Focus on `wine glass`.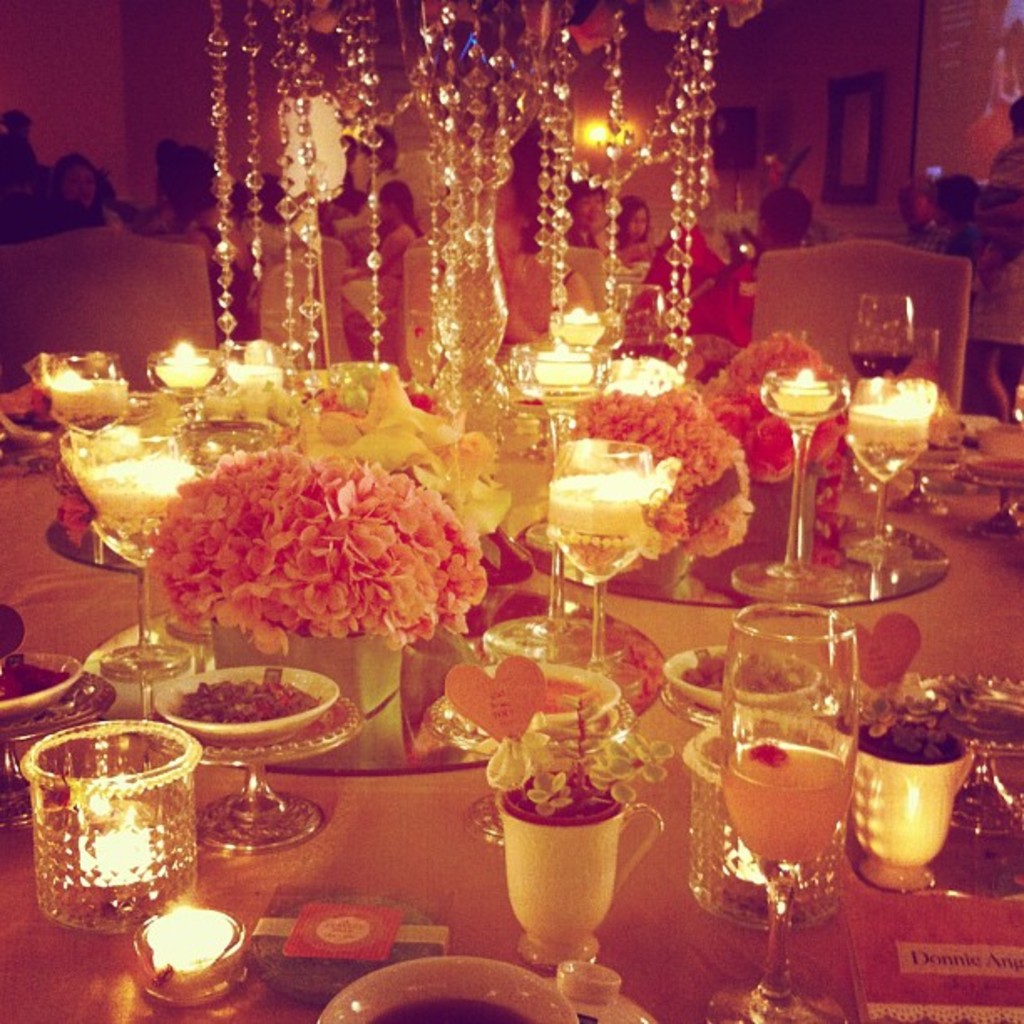
Focused at box(497, 341, 582, 445).
